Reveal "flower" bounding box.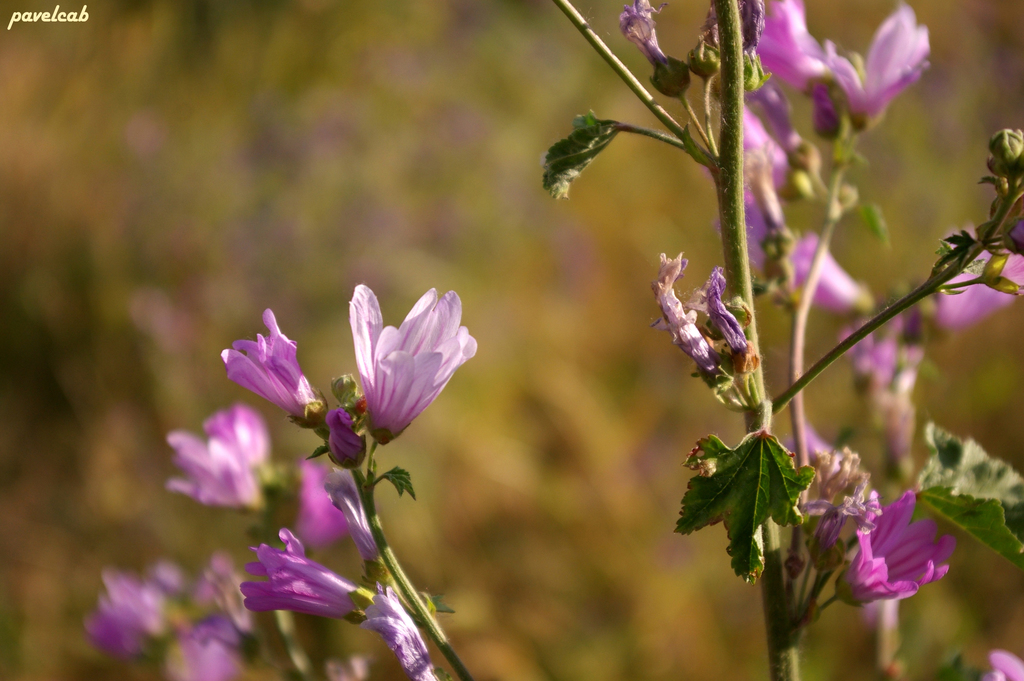
Revealed: x1=357 y1=283 x2=487 y2=456.
